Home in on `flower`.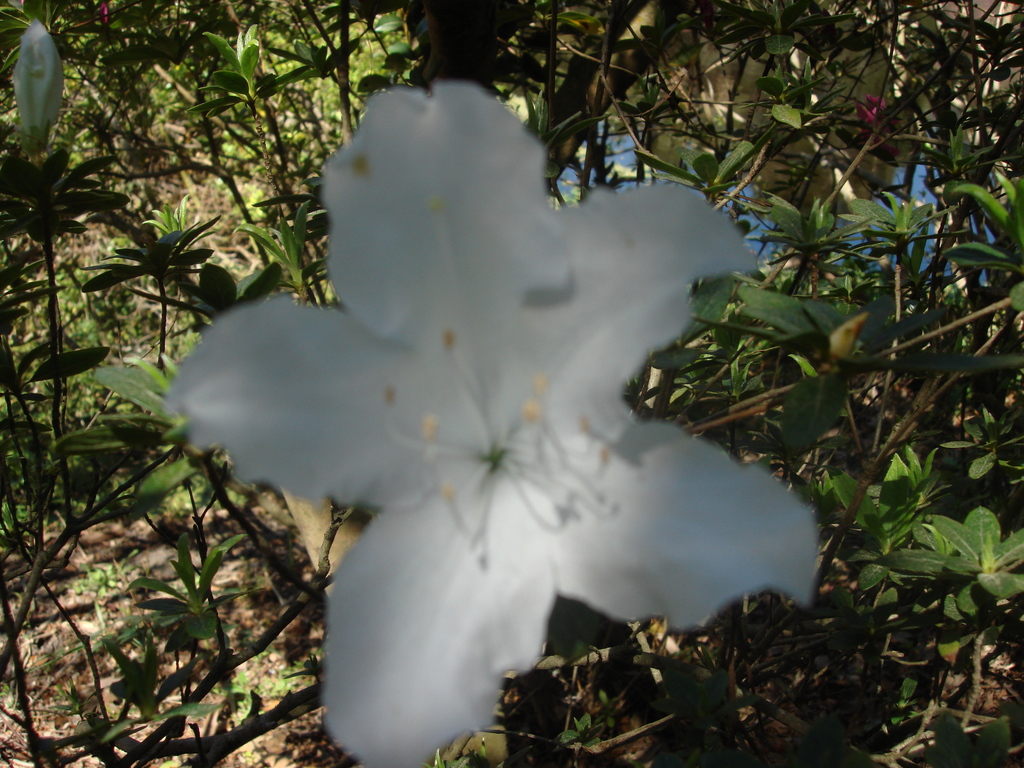
Homed in at crop(199, 46, 822, 744).
